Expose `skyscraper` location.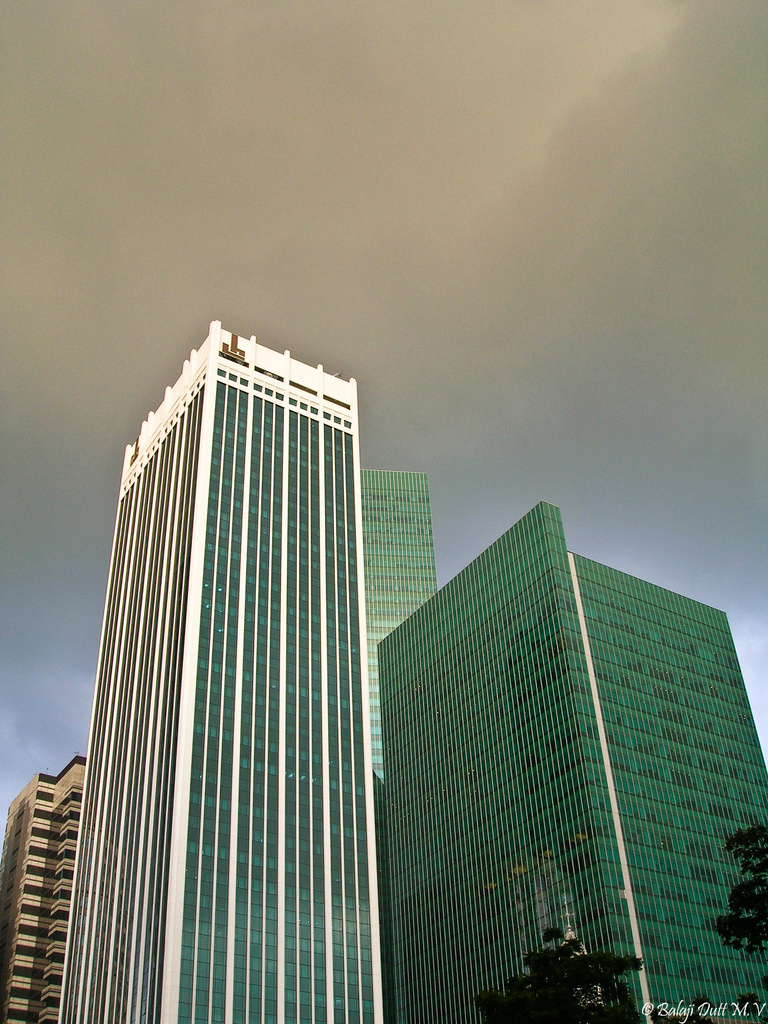
Exposed at 364,468,438,1023.
